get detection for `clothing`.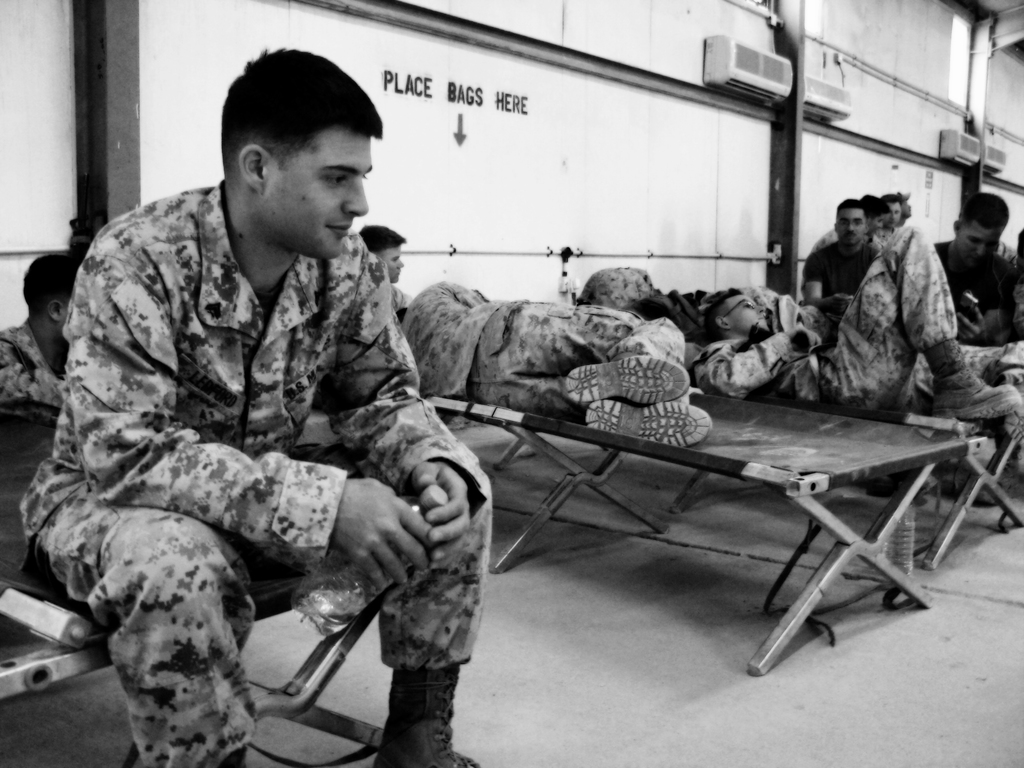
Detection: 932 237 1023 346.
